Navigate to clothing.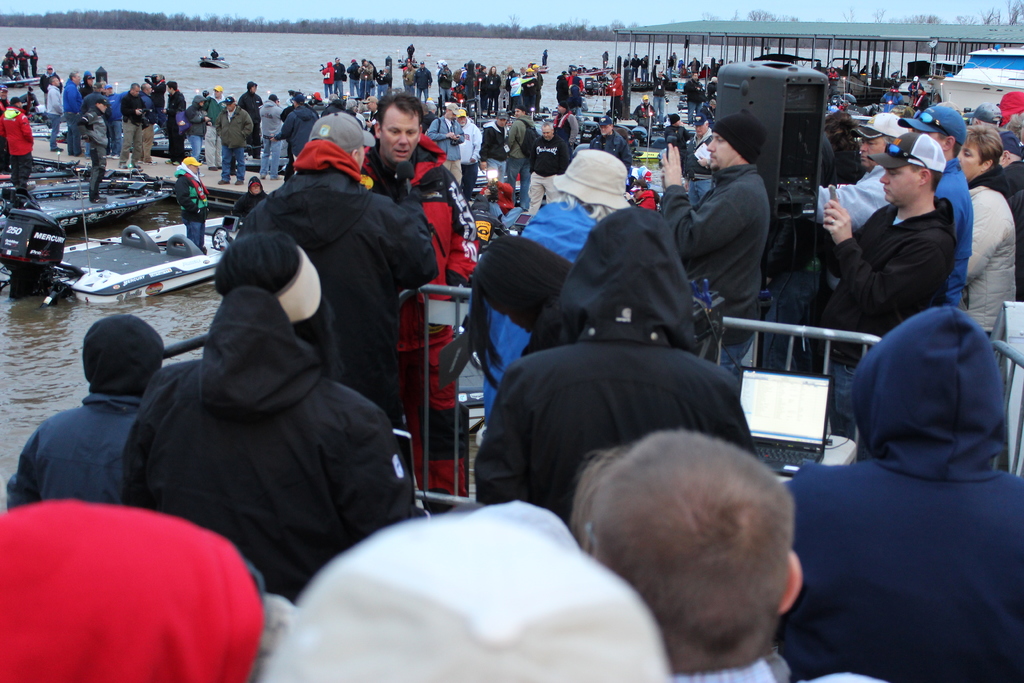
Navigation target: select_region(969, 183, 1018, 336).
